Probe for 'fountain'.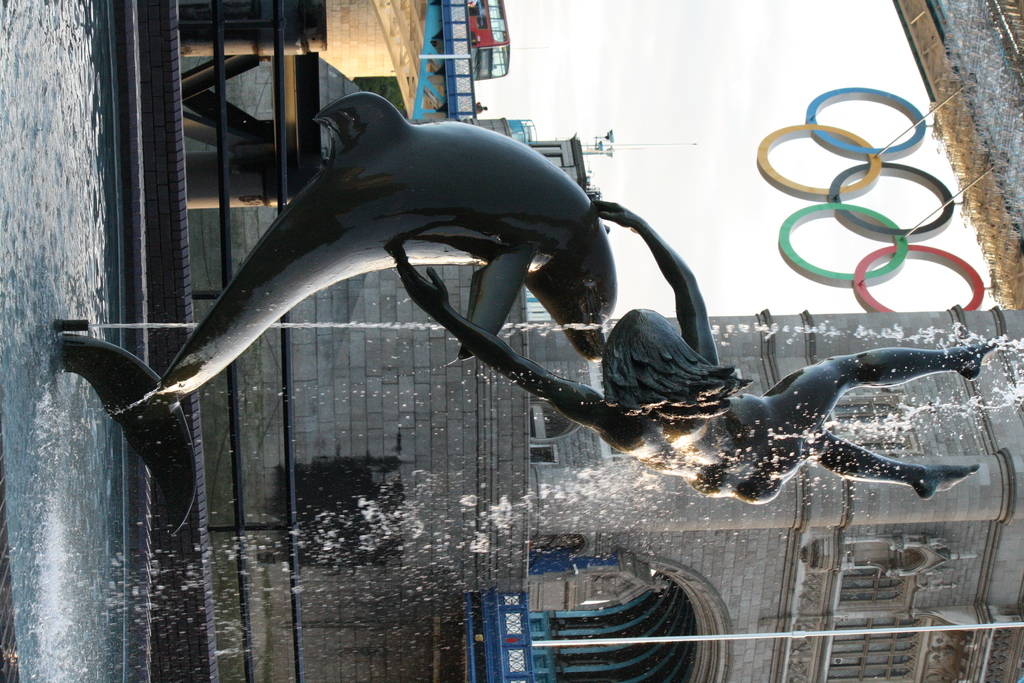
Probe result: x1=51 y1=103 x2=1022 y2=682.
